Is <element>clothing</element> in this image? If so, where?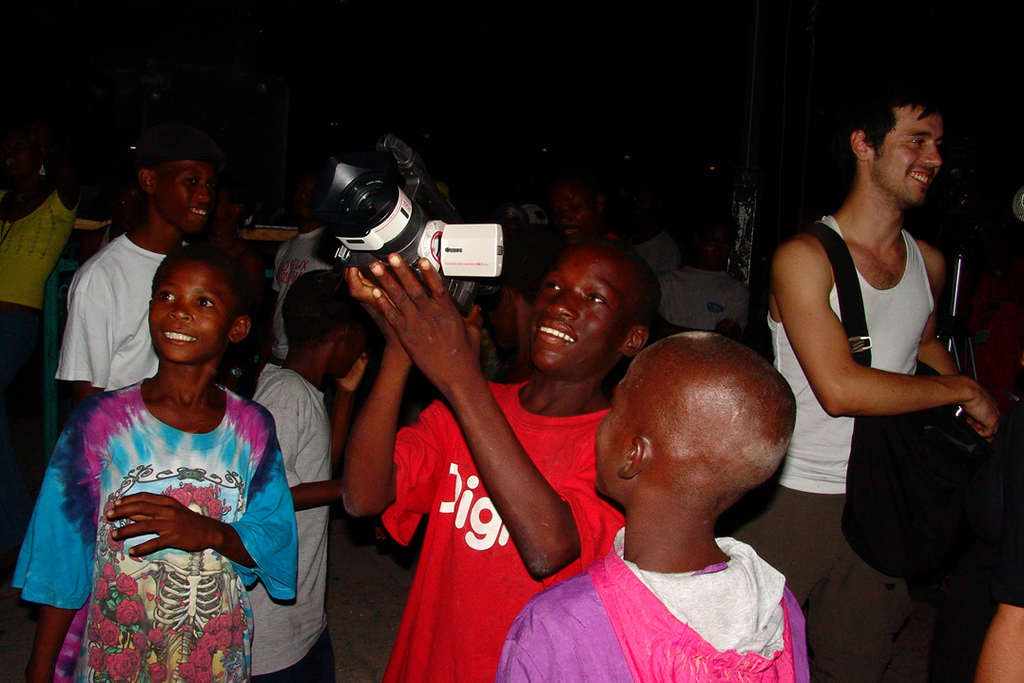
Yes, at {"left": 736, "top": 211, "right": 936, "bottom": 682}.
